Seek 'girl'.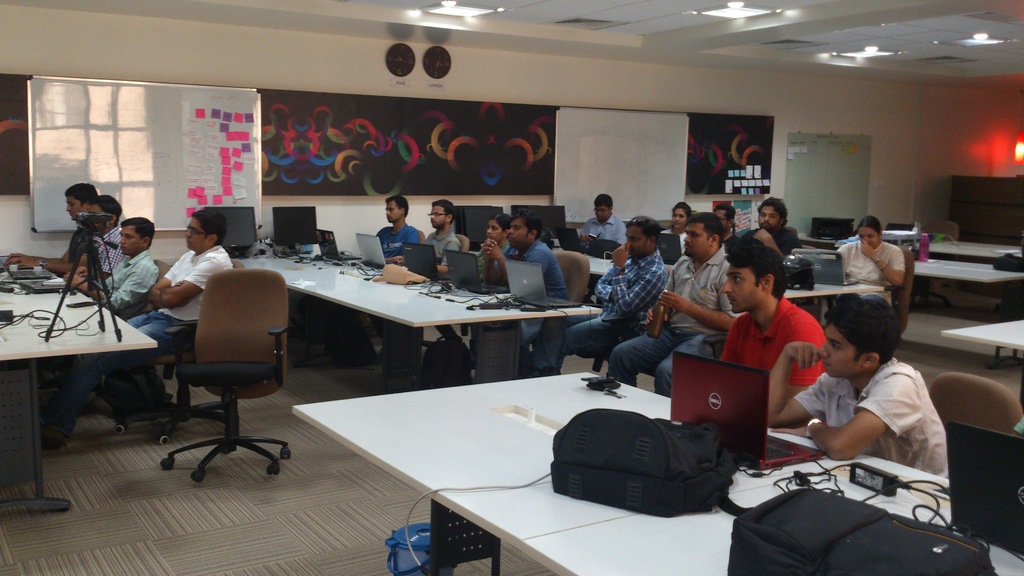
l=468, t=209, r=515, b=286.
